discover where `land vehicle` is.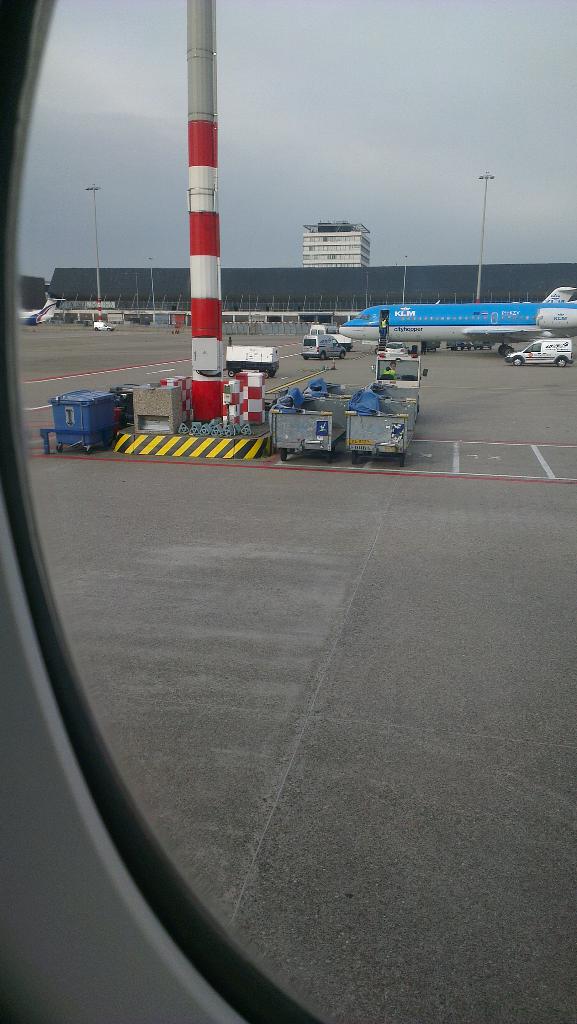
Discovered at [260, 371, 349, 453].
